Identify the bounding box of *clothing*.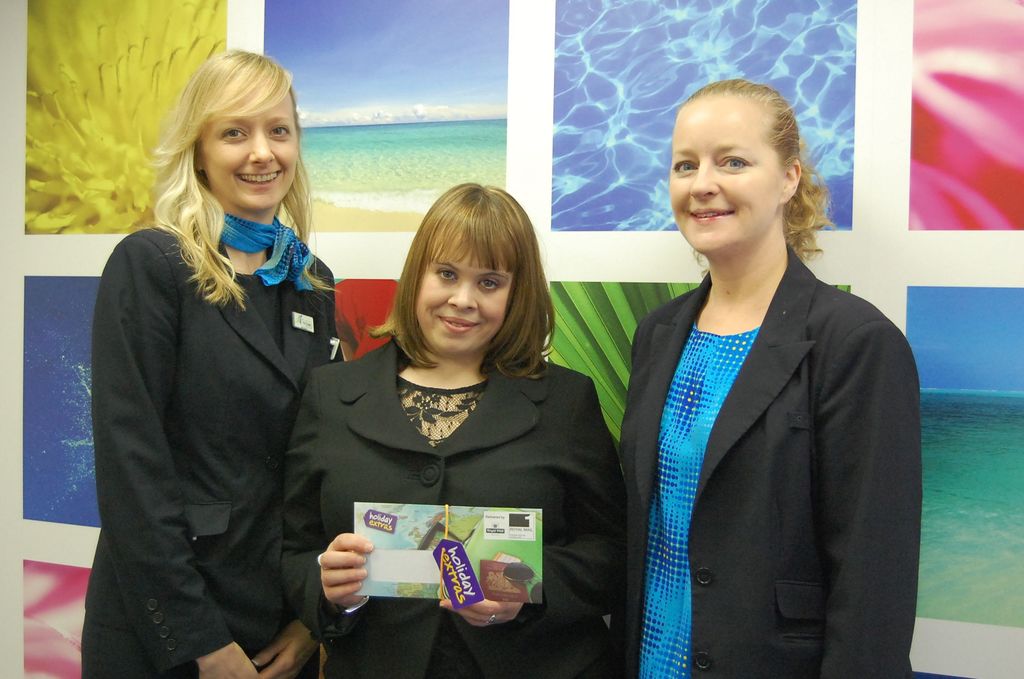
pyautogui.locateOnScreen(281, 332, 631, 678).
